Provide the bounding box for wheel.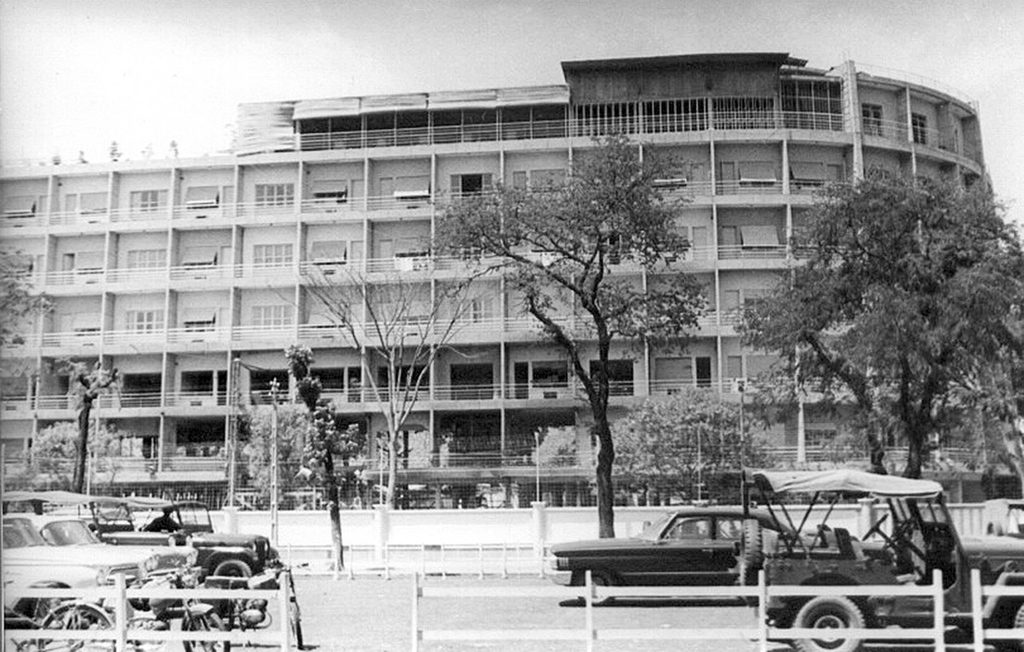
pyautogui.locateOnScreen(738, 515, 766, 608).
